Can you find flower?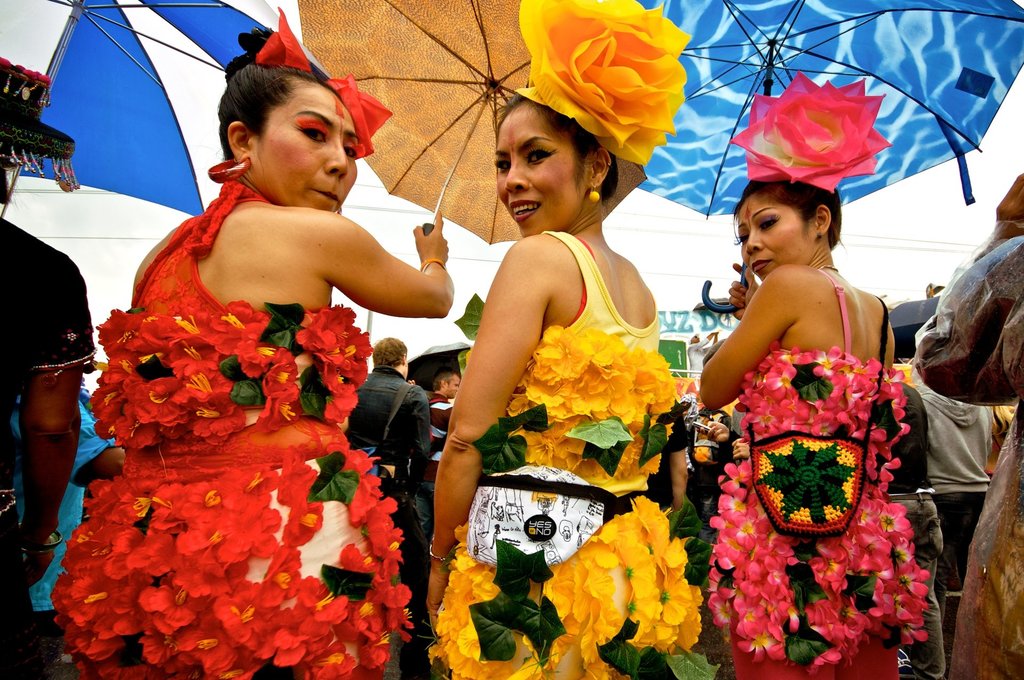
Yes, bounding box: box=[253, 6, 393, 161].
